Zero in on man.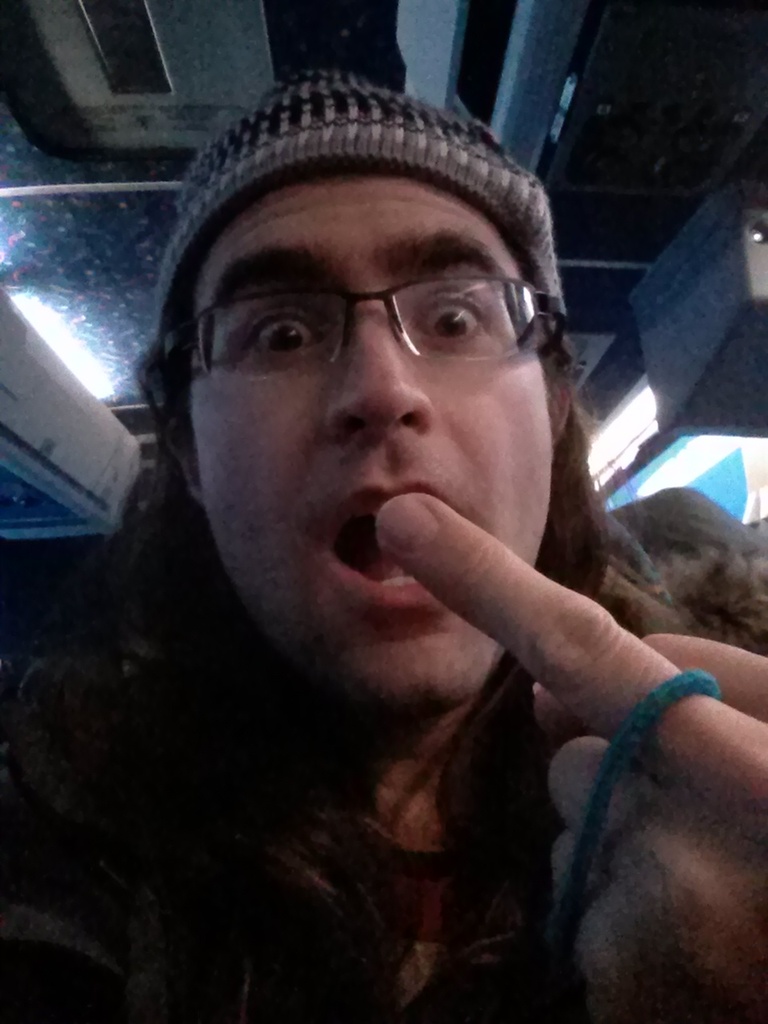
Zeroed in: (6,82,757,999).
